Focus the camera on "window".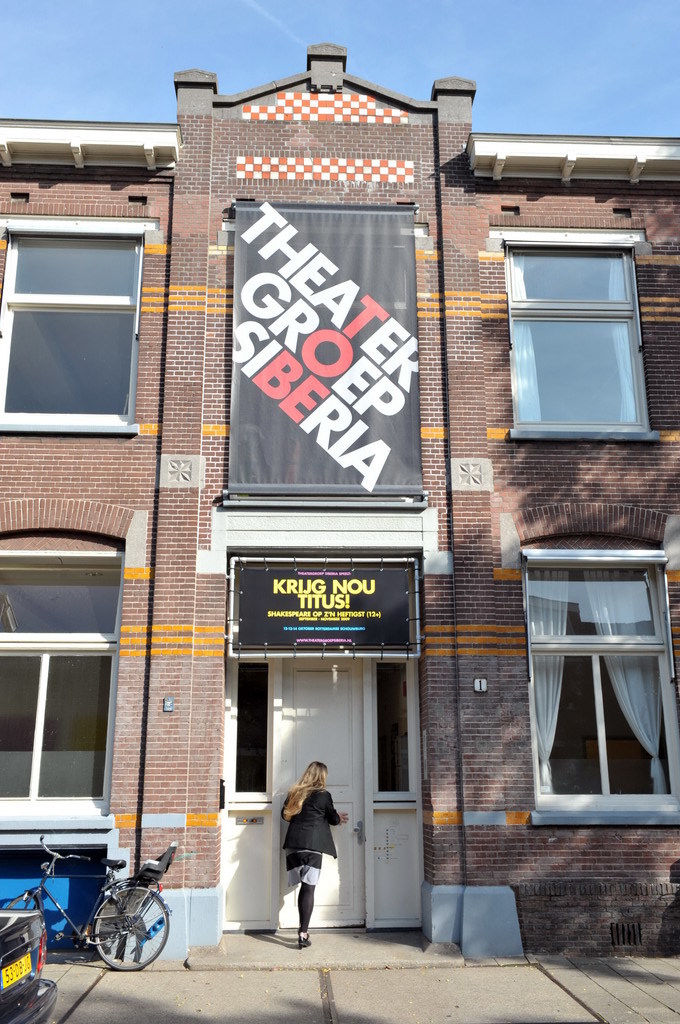
Focus region: [left=0, top=533, right=123, bottom=809].
